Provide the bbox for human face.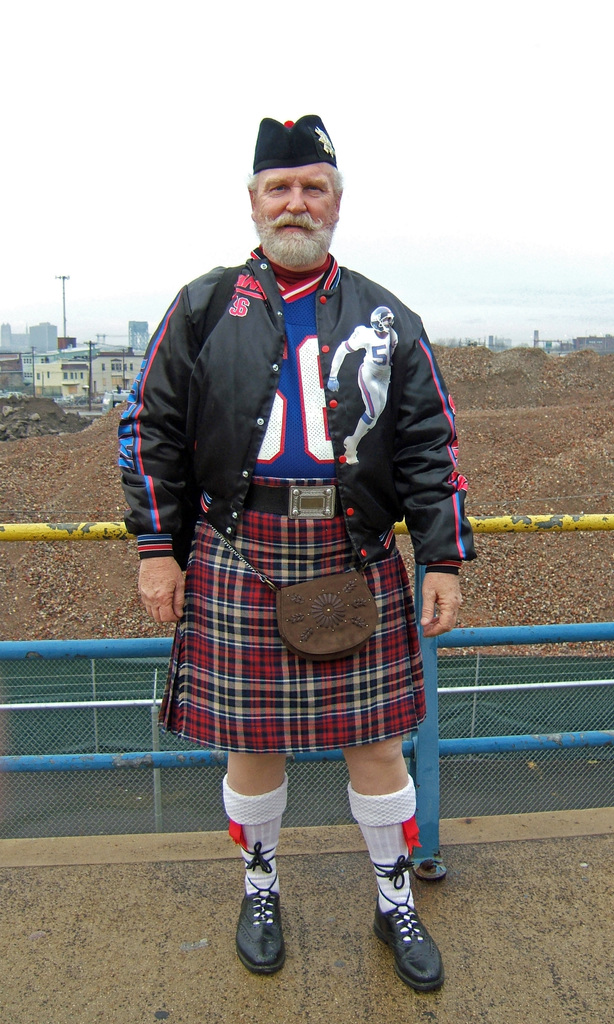
x1=250 y1=160 x2=336 y2=259.
